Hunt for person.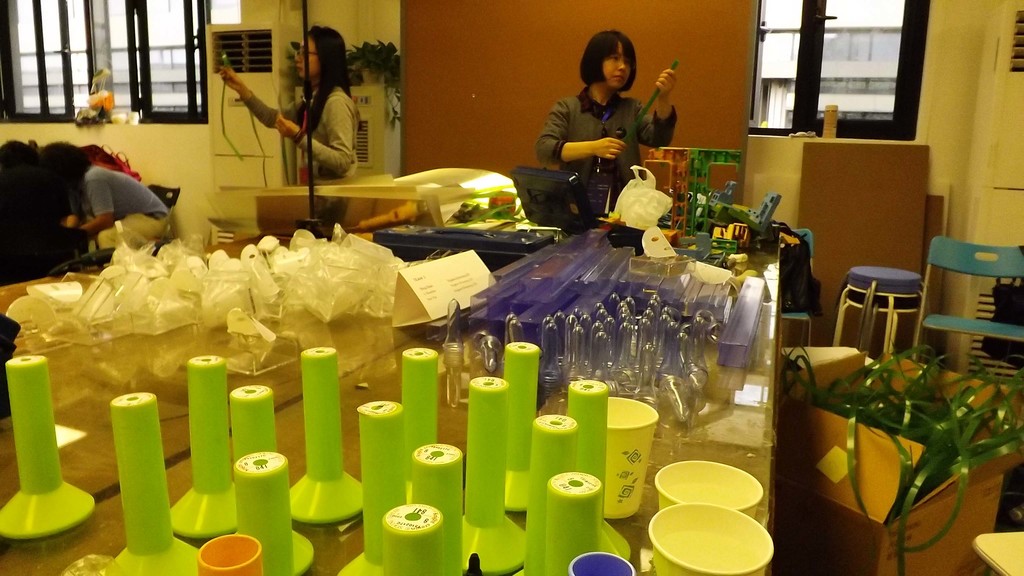
Hunted down at 545,25,655,202.
